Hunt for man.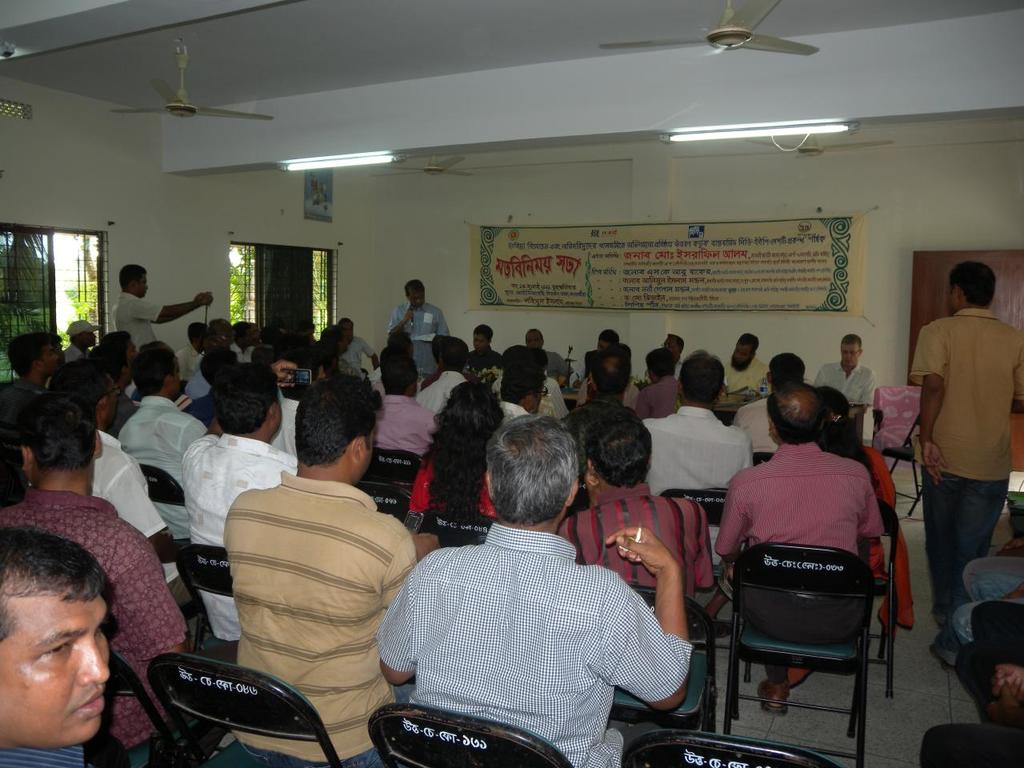
Hunted down at [left=471, top=328, right=501, bottom=380].
